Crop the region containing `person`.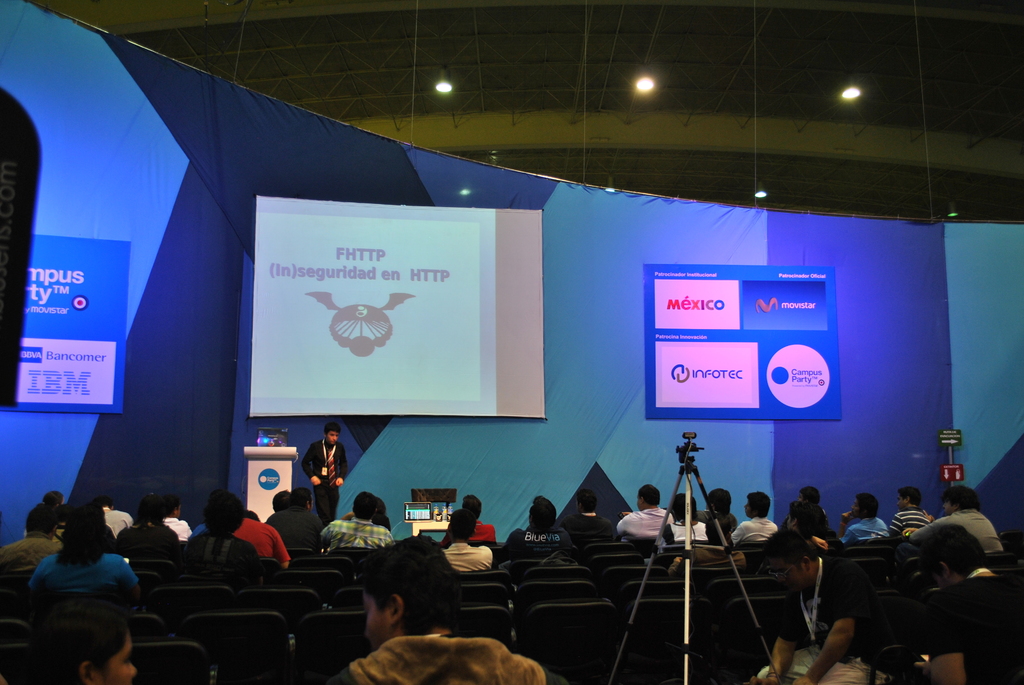
Crop region: (left=561, top=492, right=617, bottom=543).
